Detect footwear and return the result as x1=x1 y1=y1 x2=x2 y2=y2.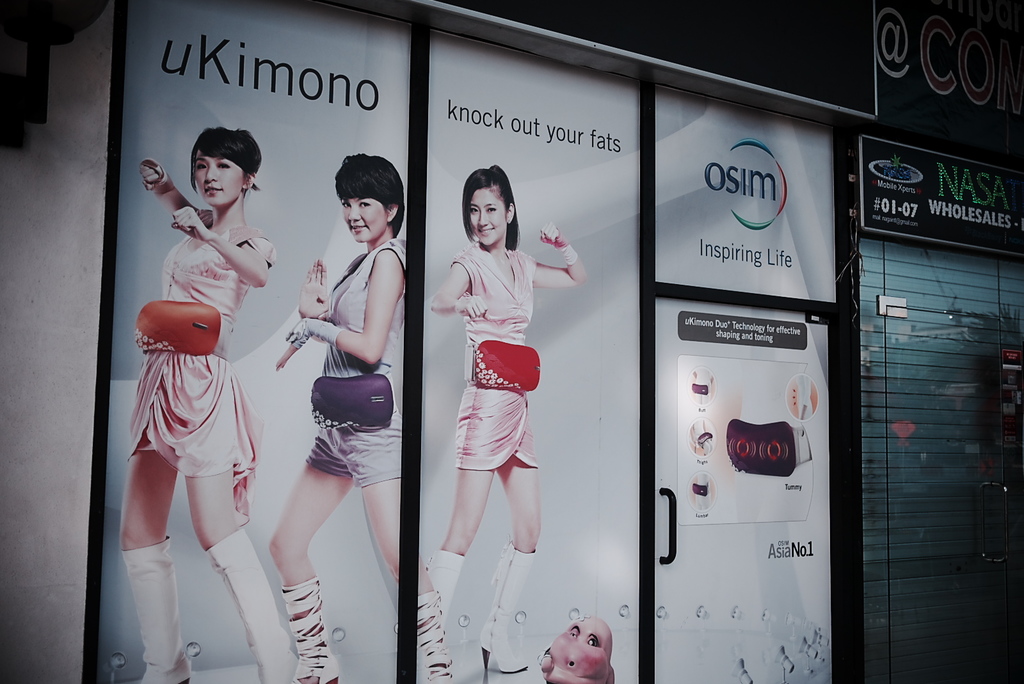
x1=205 y1=526 x2=300 y2=683.
